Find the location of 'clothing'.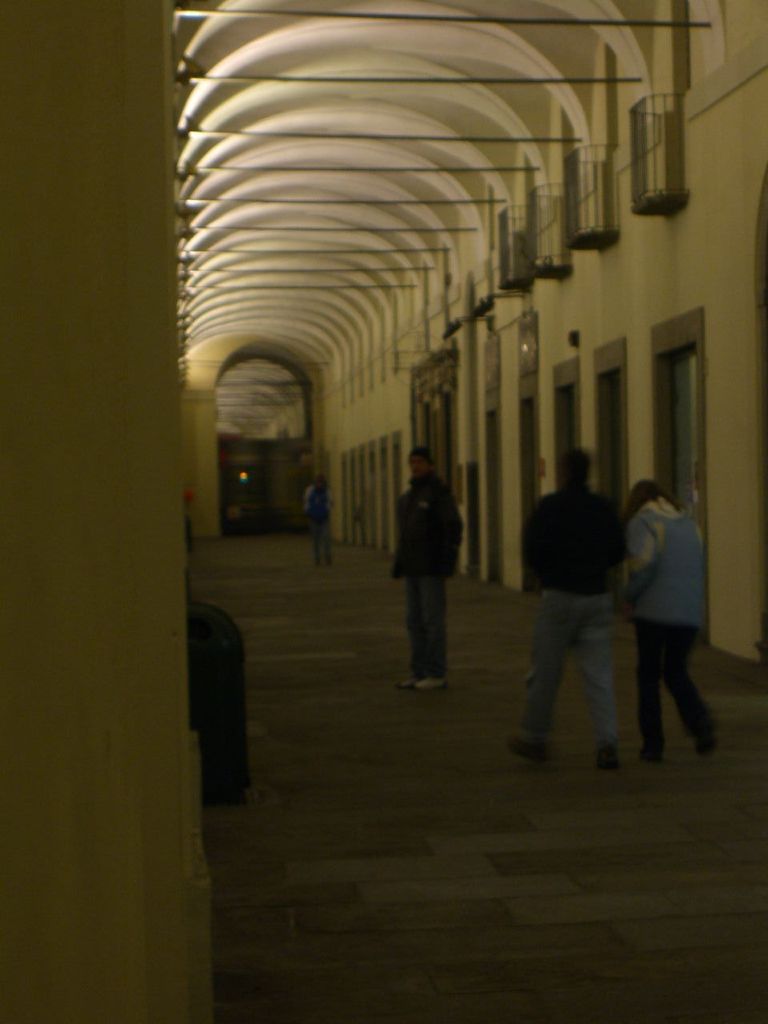
Location: rect(620, 498, 715, 742).
